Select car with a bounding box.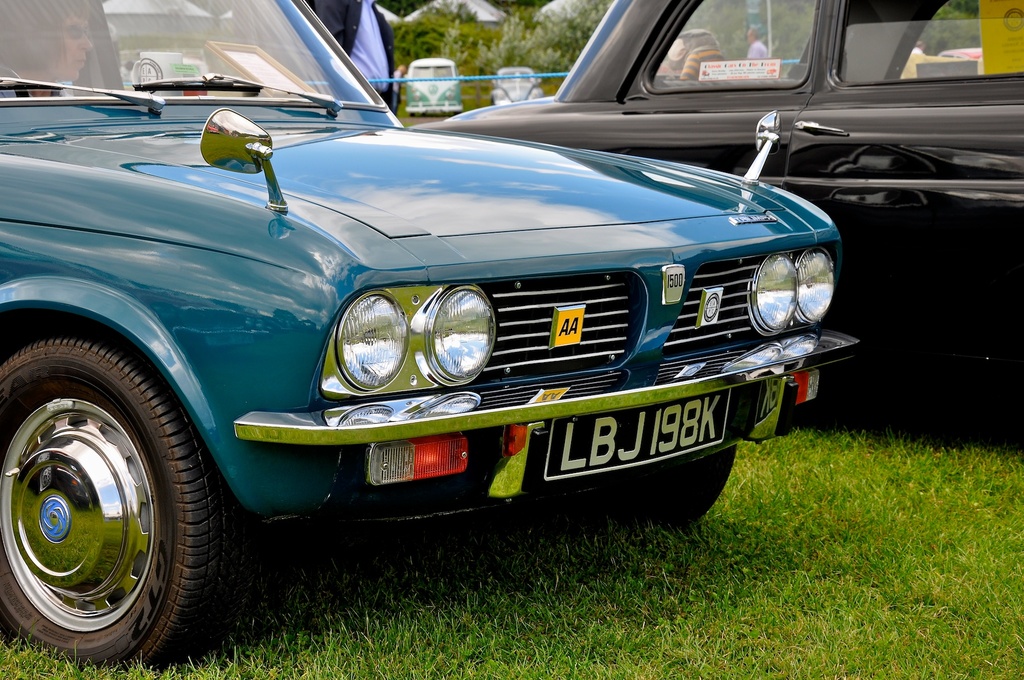
box(489, 66, 544, 106).
